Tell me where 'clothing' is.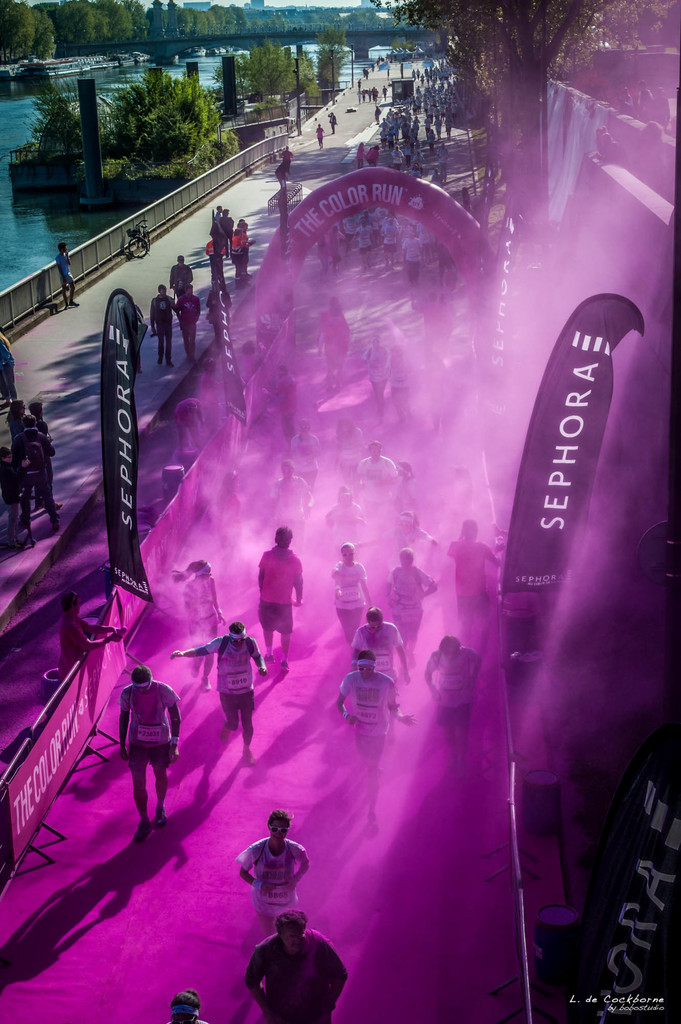
'clothing' is at 241, 347, 256, 384.
